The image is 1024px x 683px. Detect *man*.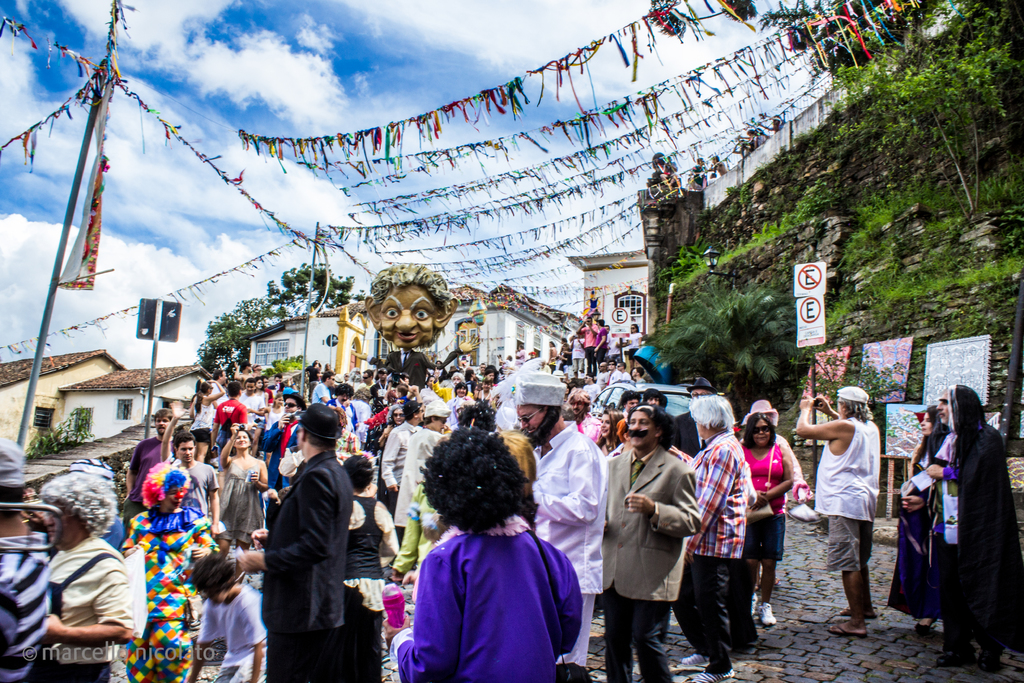
Detection: box(516, 372, 609, 664).
